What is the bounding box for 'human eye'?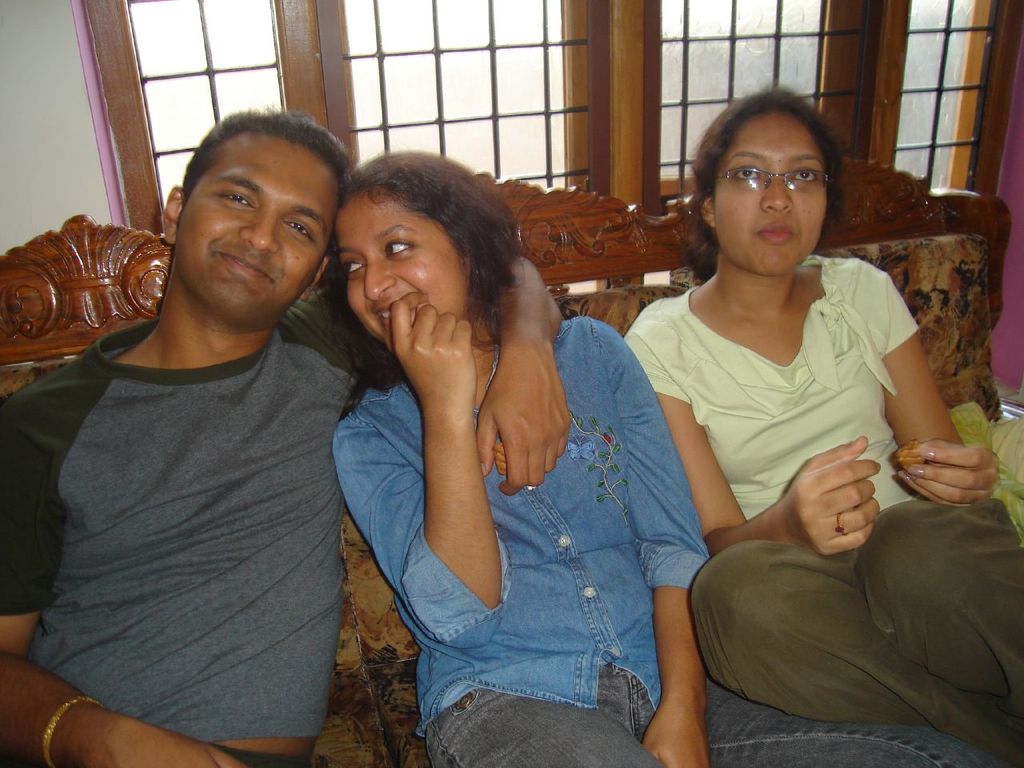
rect(222, 192, 256, 210).
